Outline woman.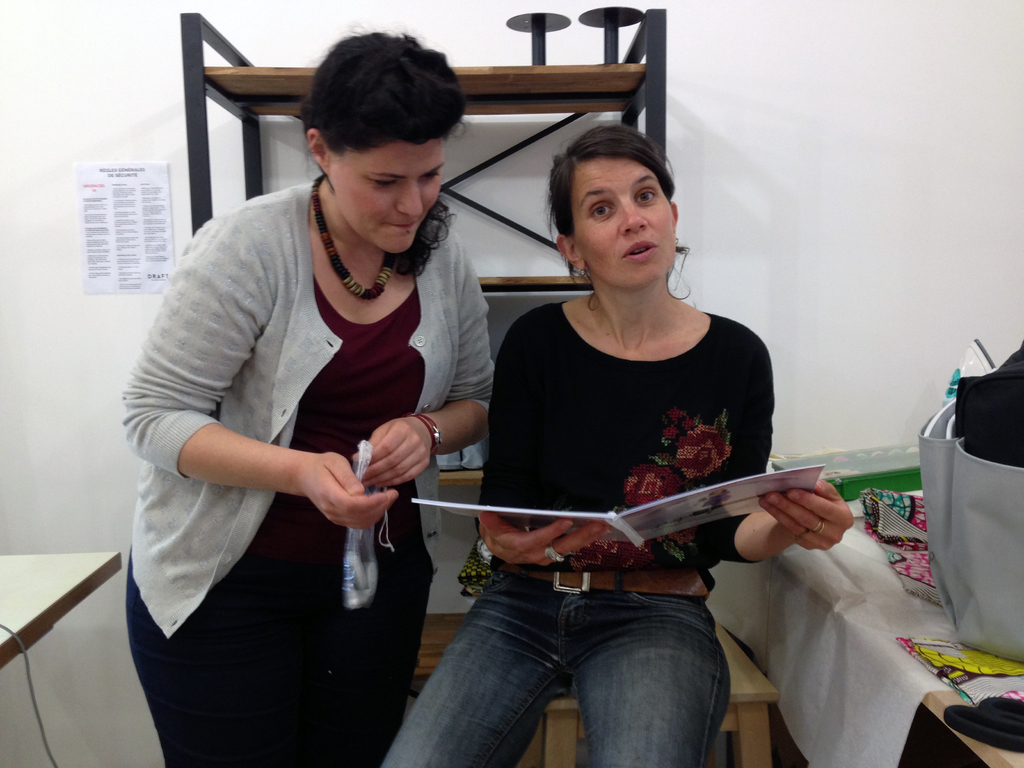
Outline: locate(426, 131, 817, 759).
